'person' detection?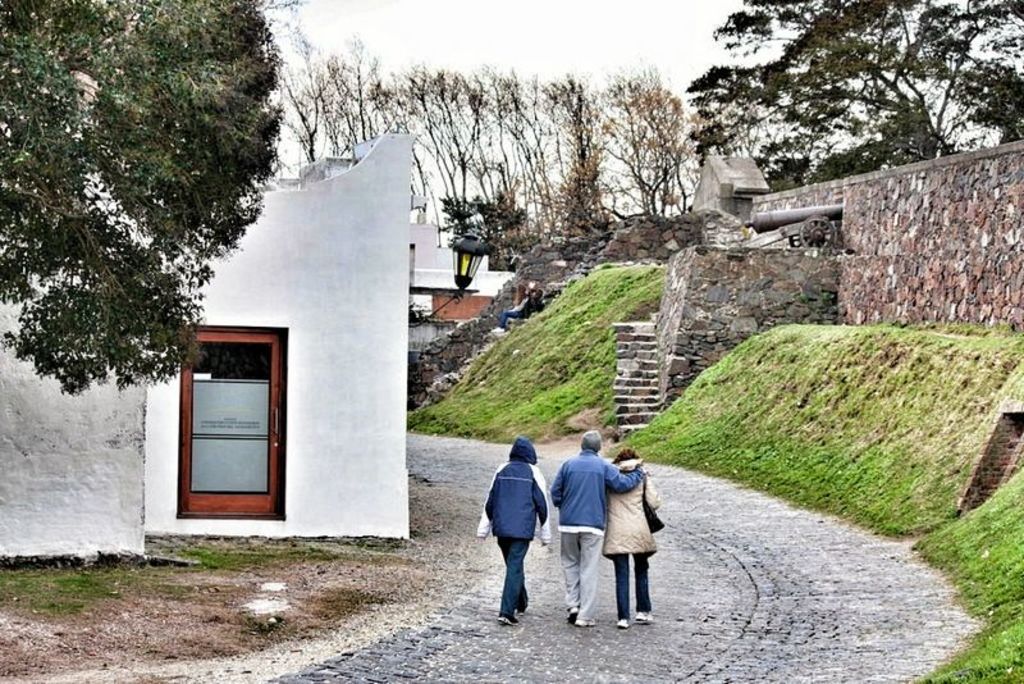
bbox=(595, 447, 666, 628)
